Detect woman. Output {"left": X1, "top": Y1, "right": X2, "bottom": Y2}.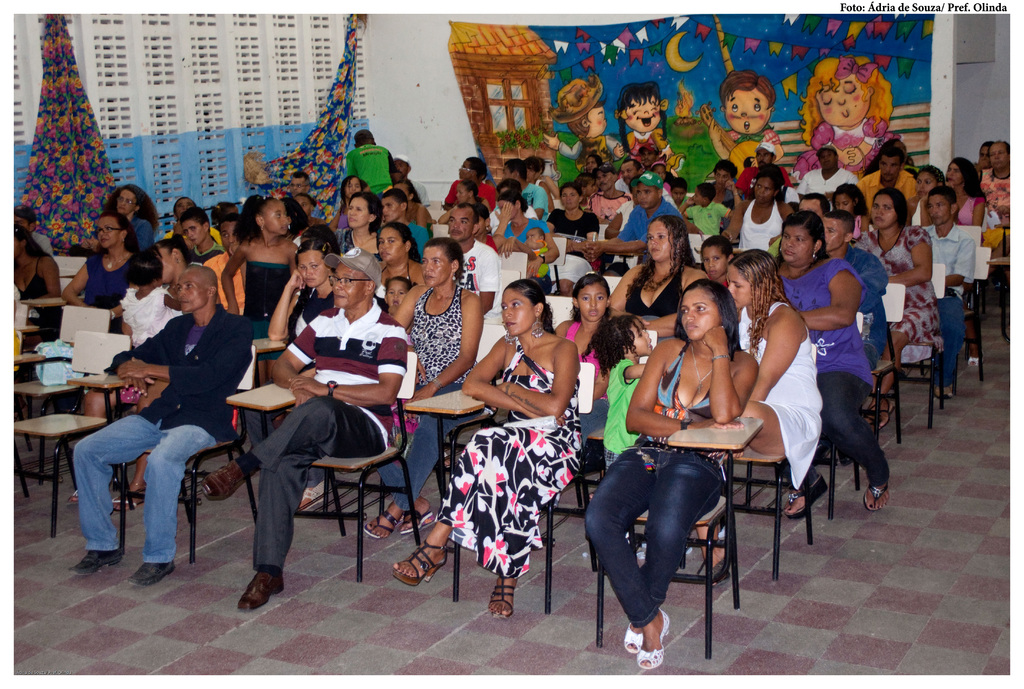
{"left": 721, "top": 170, "right": 792, "bottom": 257}.
